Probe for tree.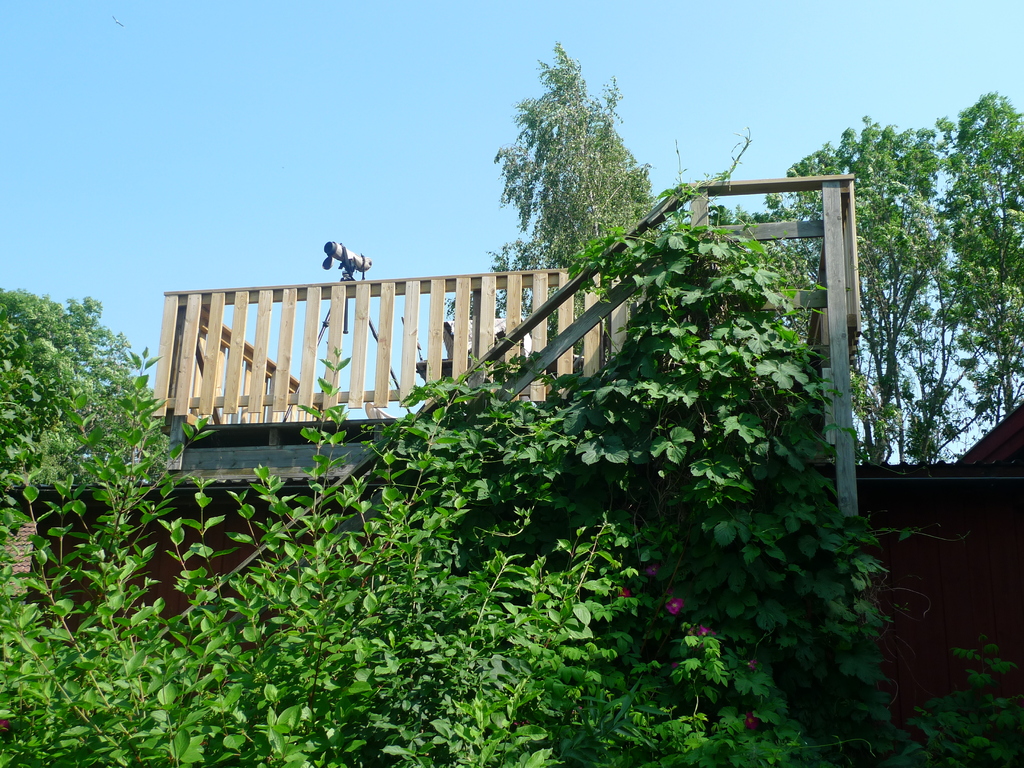
Probe result: <bbox>485, 29, 671, 307</bbox>.
